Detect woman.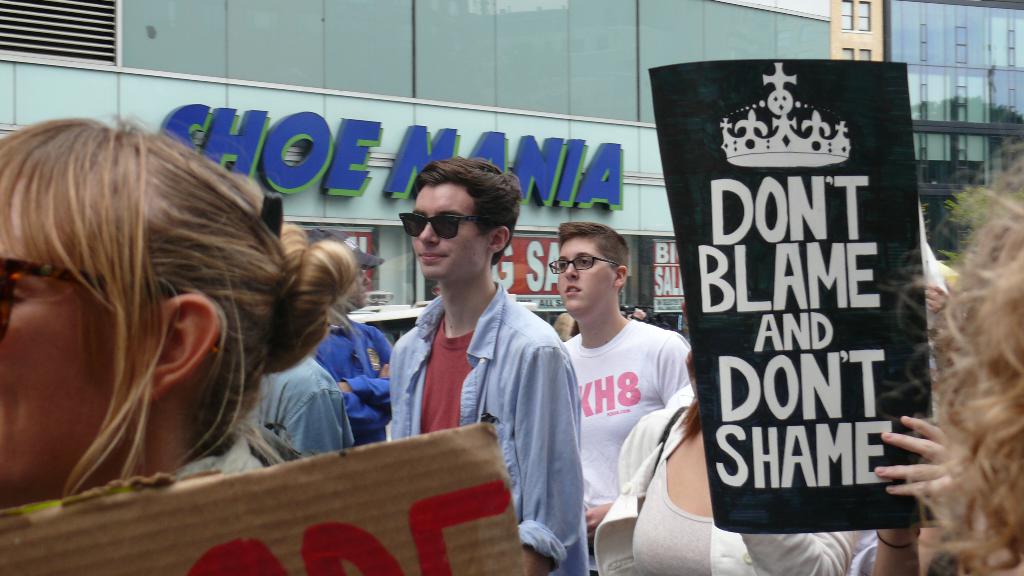
Detected at locate(0, 110, 379, 506).
